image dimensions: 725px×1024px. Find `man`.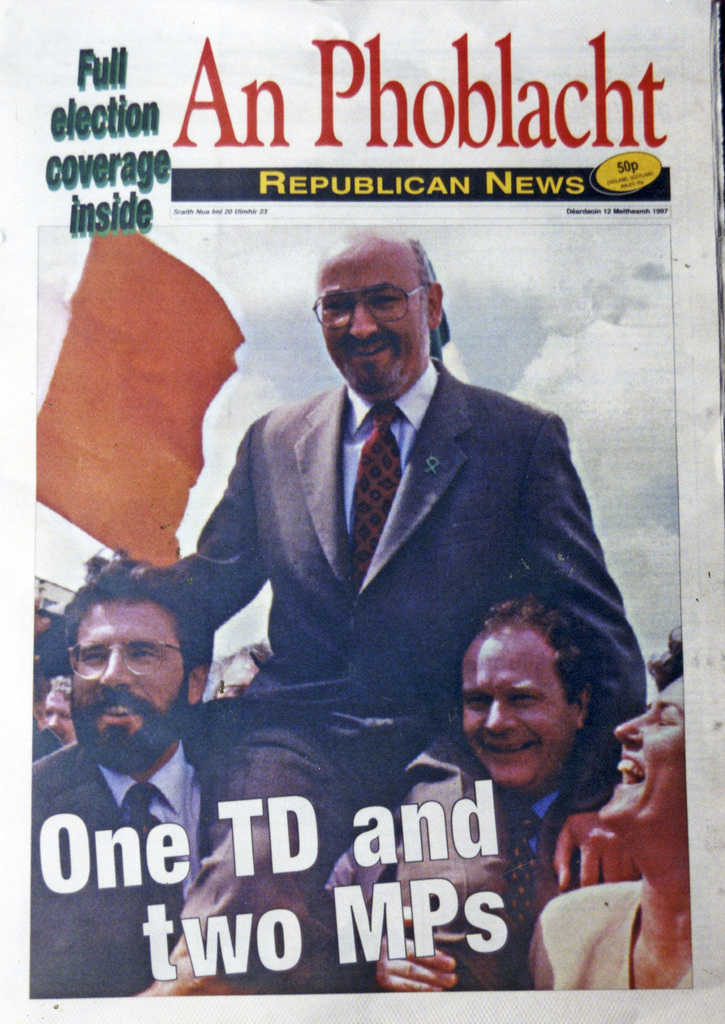
138:223:636:942.
